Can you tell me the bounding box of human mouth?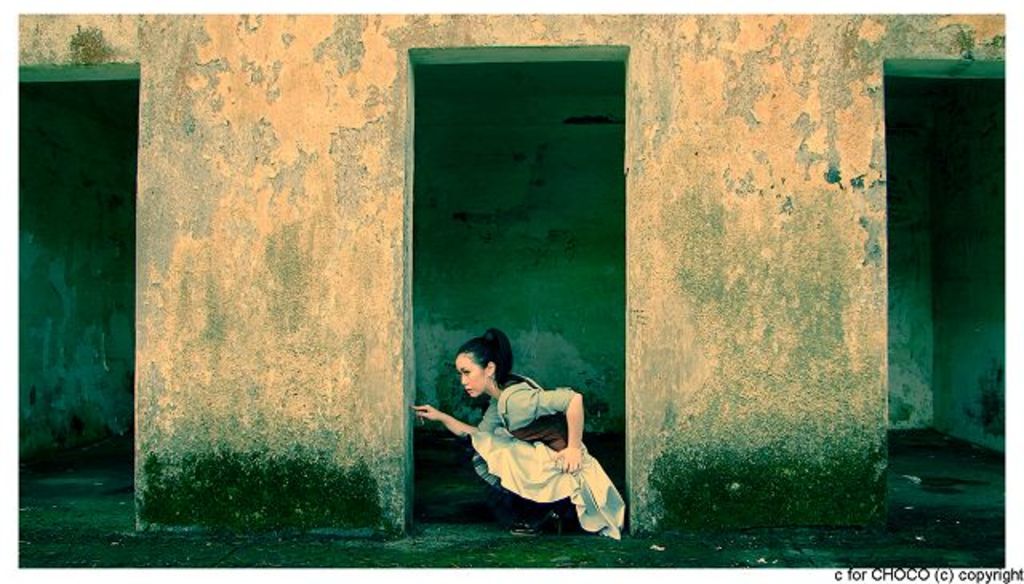
l=459, t=381, r=480, b=397.
